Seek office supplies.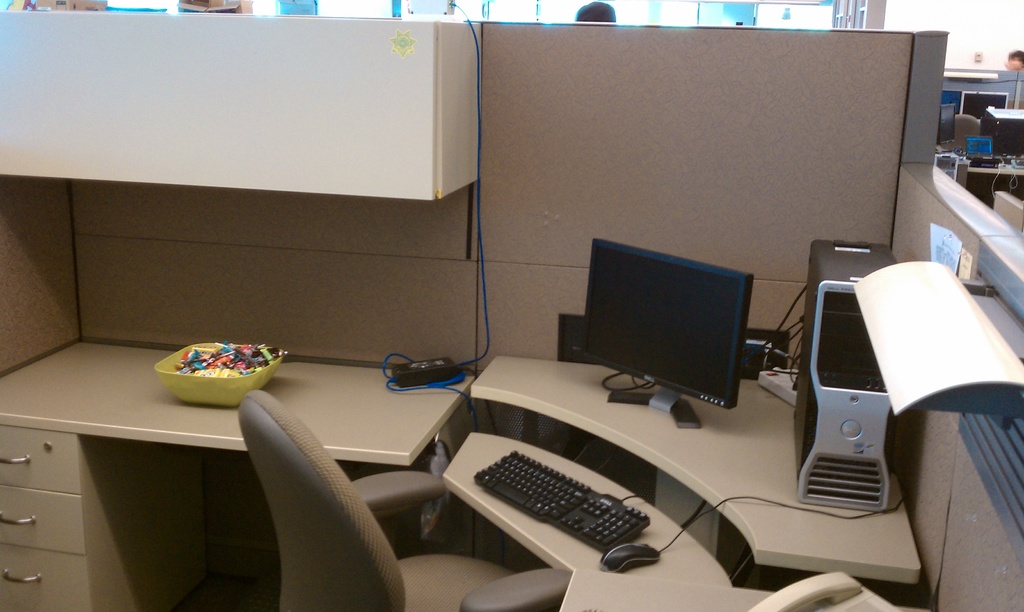
bbox=(587, 239, 753, 431).
